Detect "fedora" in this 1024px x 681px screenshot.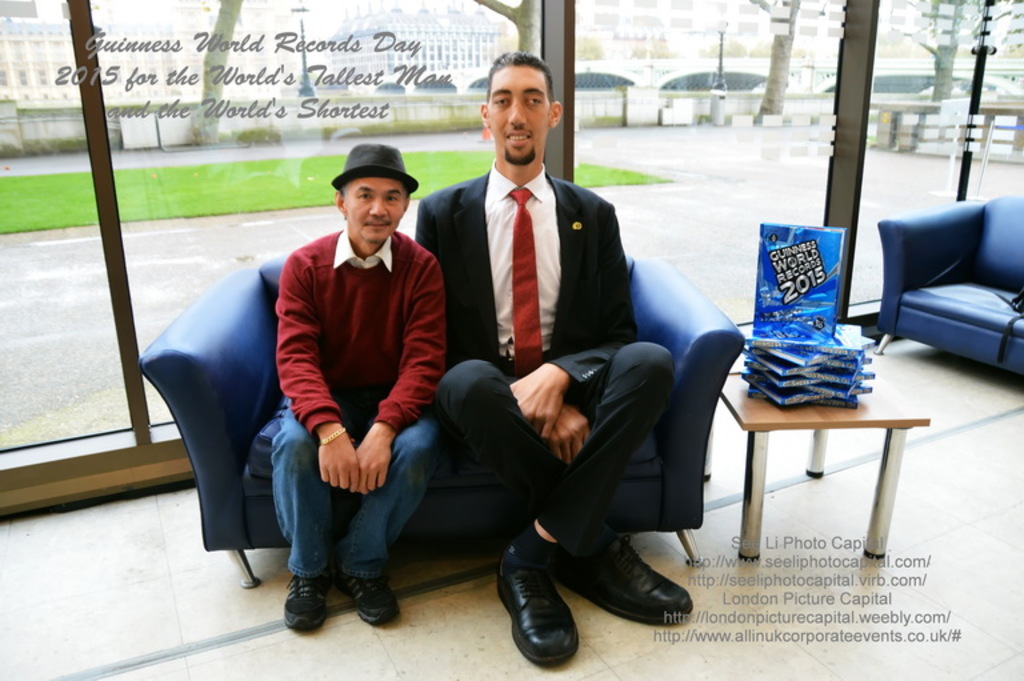
Detection: [x1=331, y1=145, x2=416, y2=195].
